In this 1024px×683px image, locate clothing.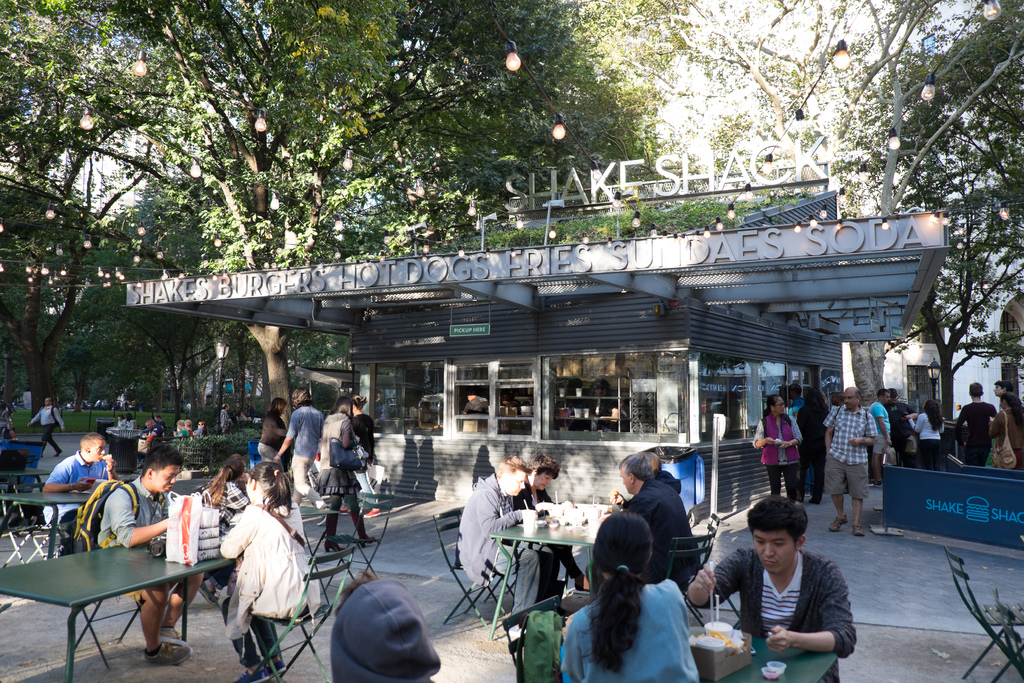
Bounding box: box=[459, 473, 511, 575].
